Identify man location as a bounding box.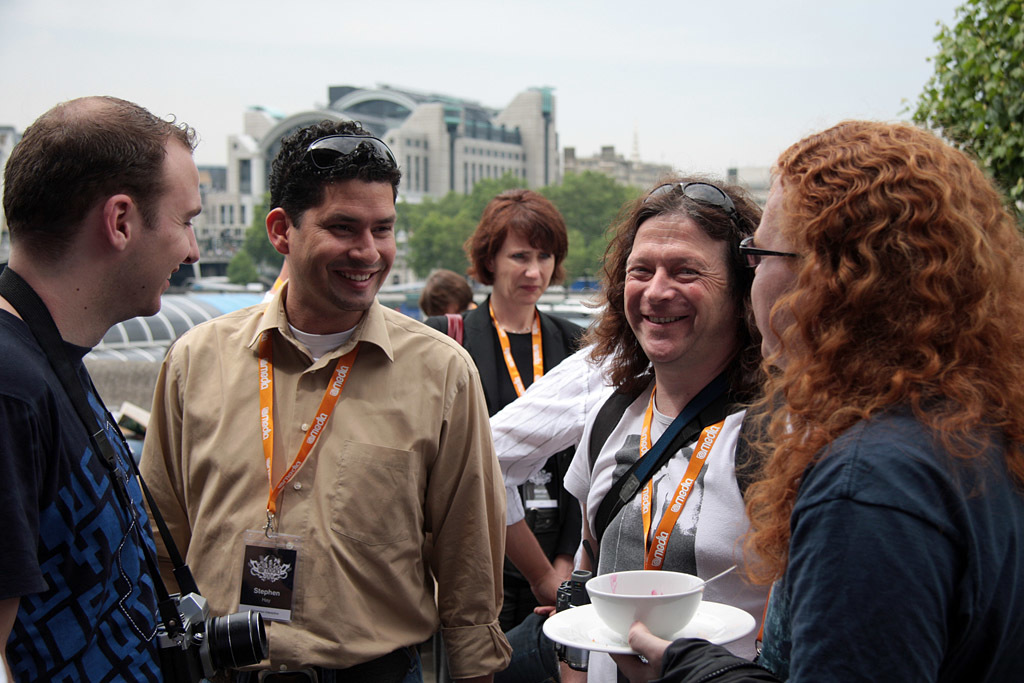
region(131, 113, 520, 682).
